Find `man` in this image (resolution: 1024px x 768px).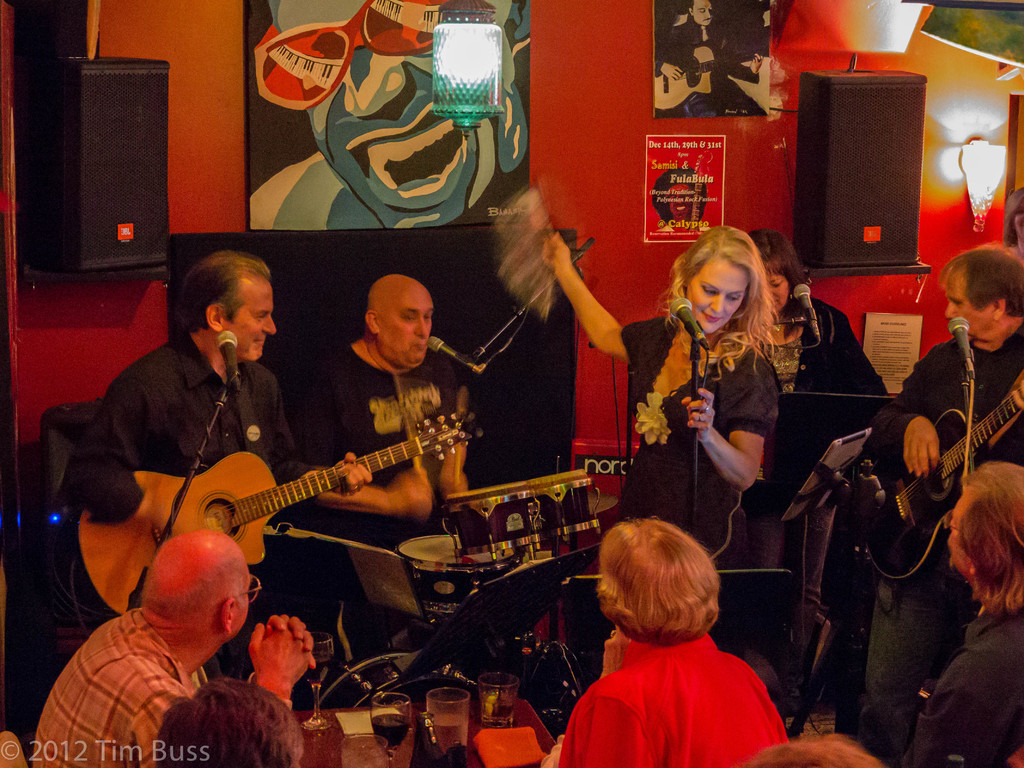
(x1=856, y1=235, x2=1023, y2=743).
